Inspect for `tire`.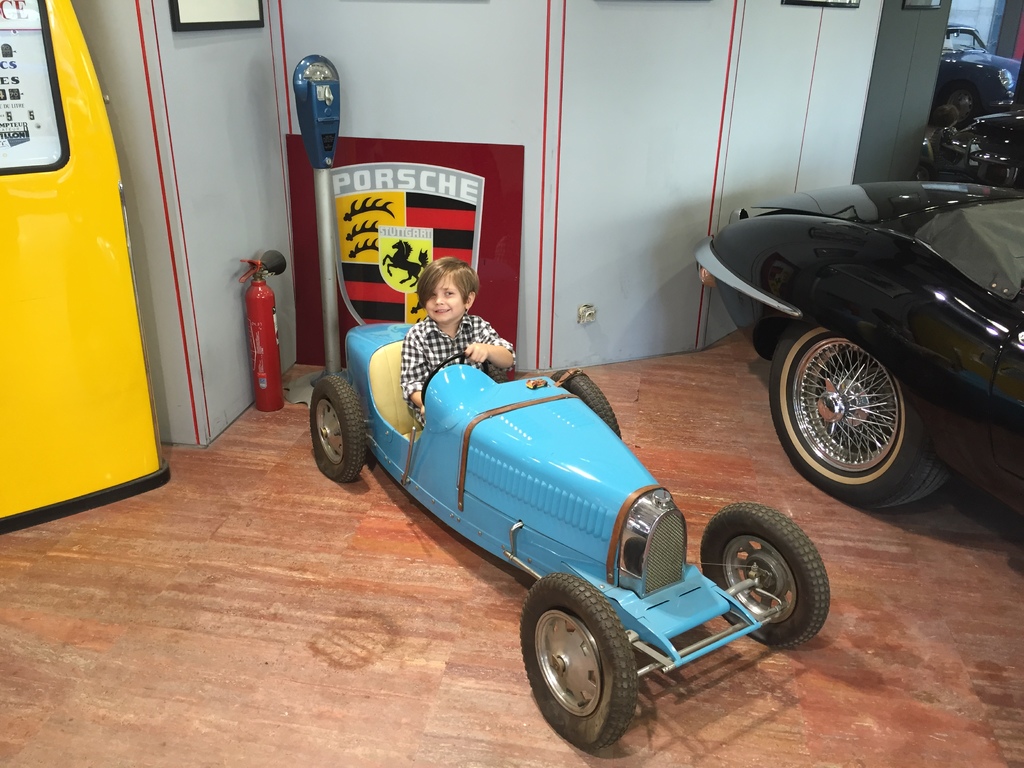
Inspection: left=942, top=89, right=980, bottom=121.
